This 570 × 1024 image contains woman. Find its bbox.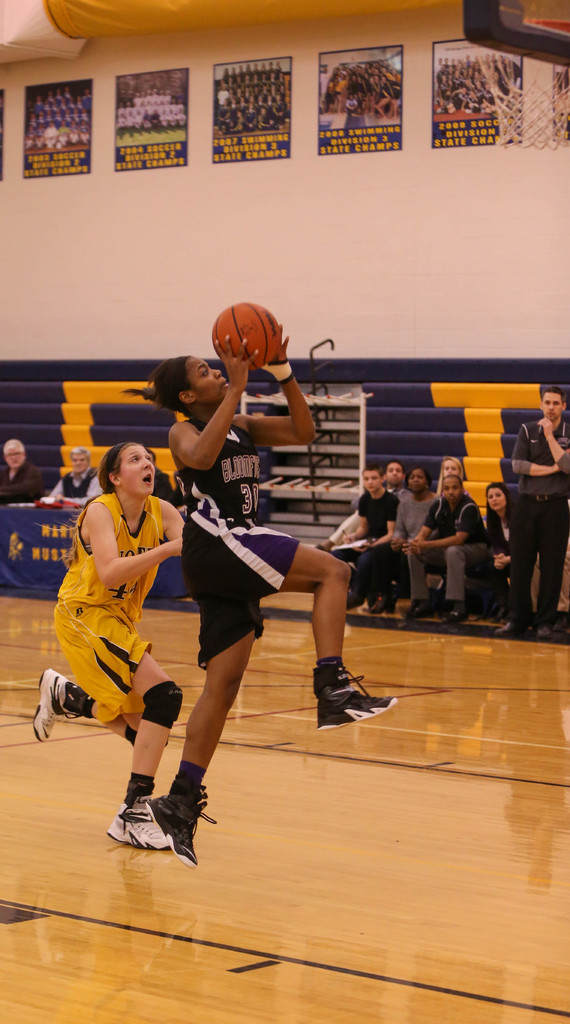
region(475, 477, 529, 628).
